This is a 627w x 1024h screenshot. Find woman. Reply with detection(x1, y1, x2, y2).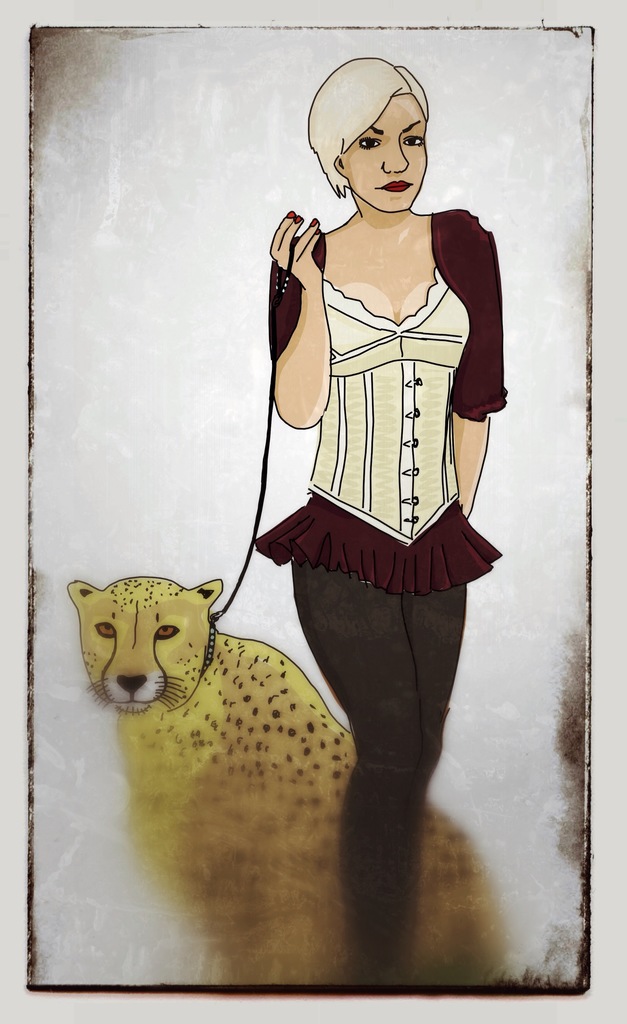
detection(231, 89, 509, 871).
